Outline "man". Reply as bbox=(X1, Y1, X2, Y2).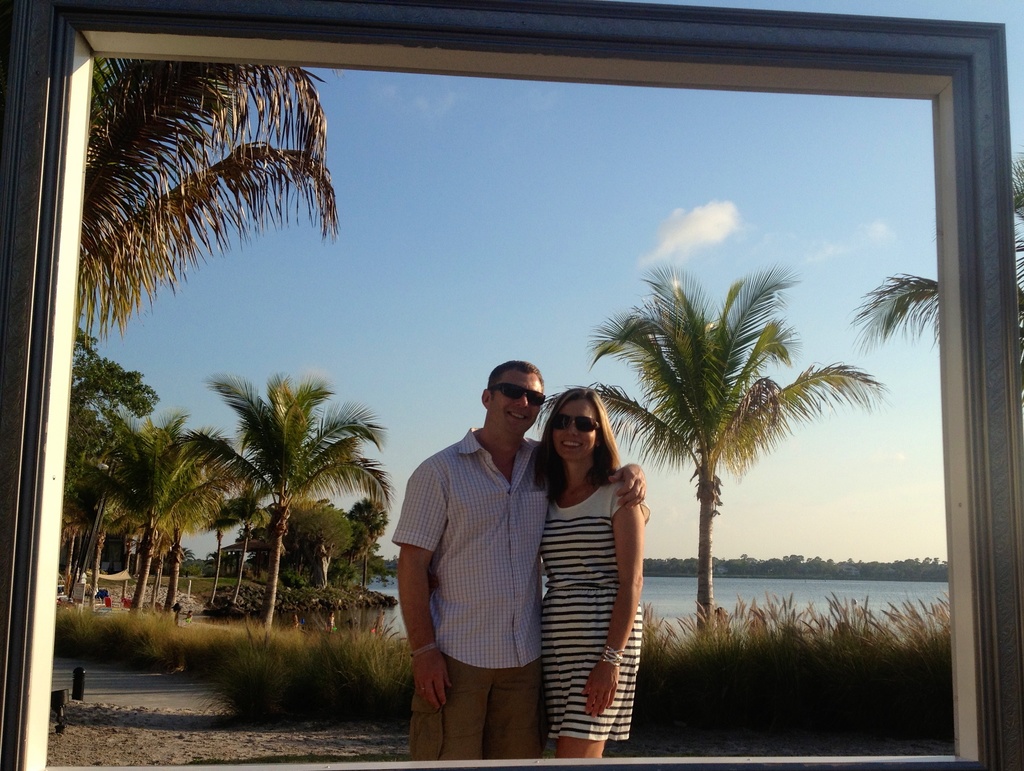
bbox=(416, 354, 611, 760).
